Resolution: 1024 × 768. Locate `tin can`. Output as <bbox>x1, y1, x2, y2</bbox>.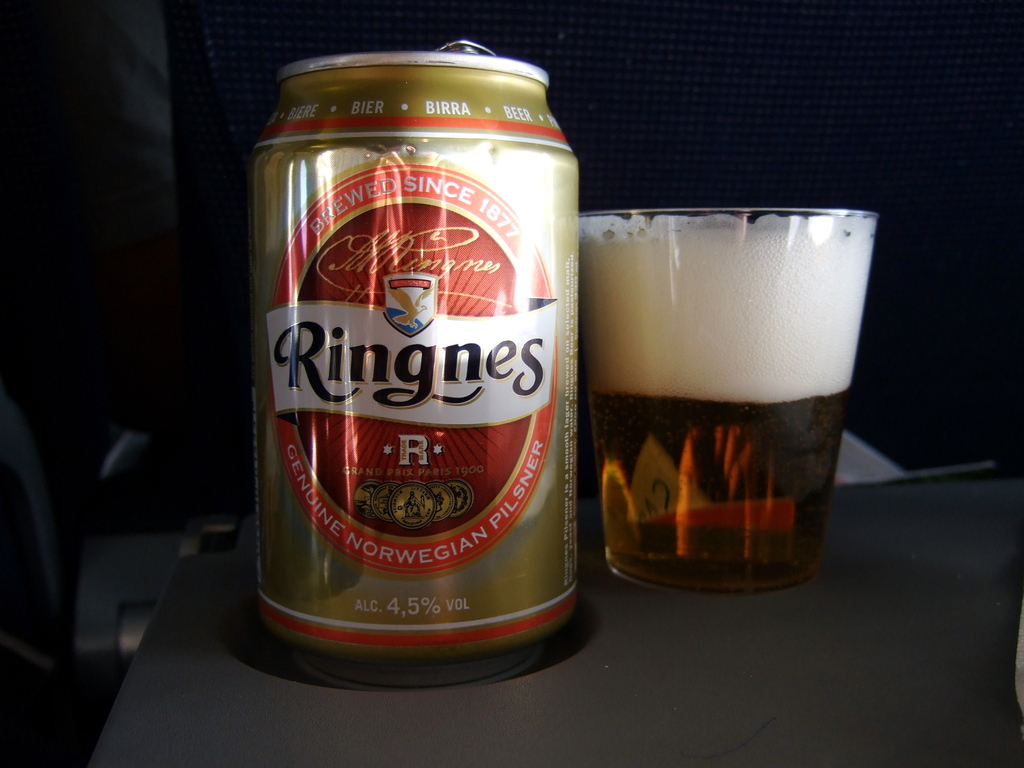
<bbox>232, 45, 586, 673</bbox>.
